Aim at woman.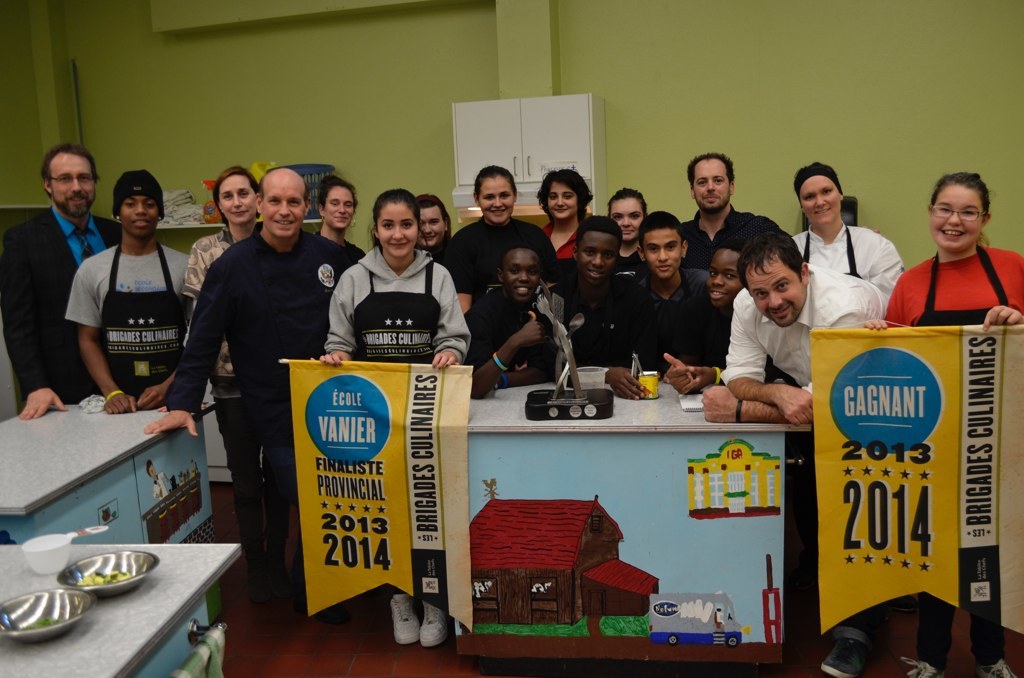
Aimed at (895,168,1022,332).
